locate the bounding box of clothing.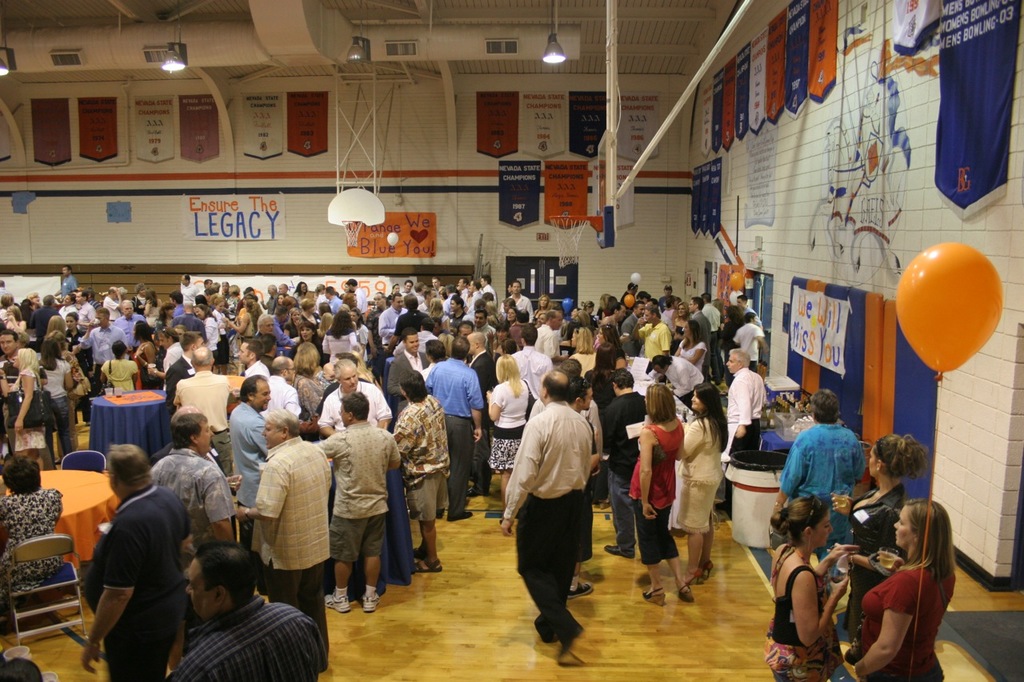
Bounding box: (x1=395, y1=397, x2=446, y2=523).
